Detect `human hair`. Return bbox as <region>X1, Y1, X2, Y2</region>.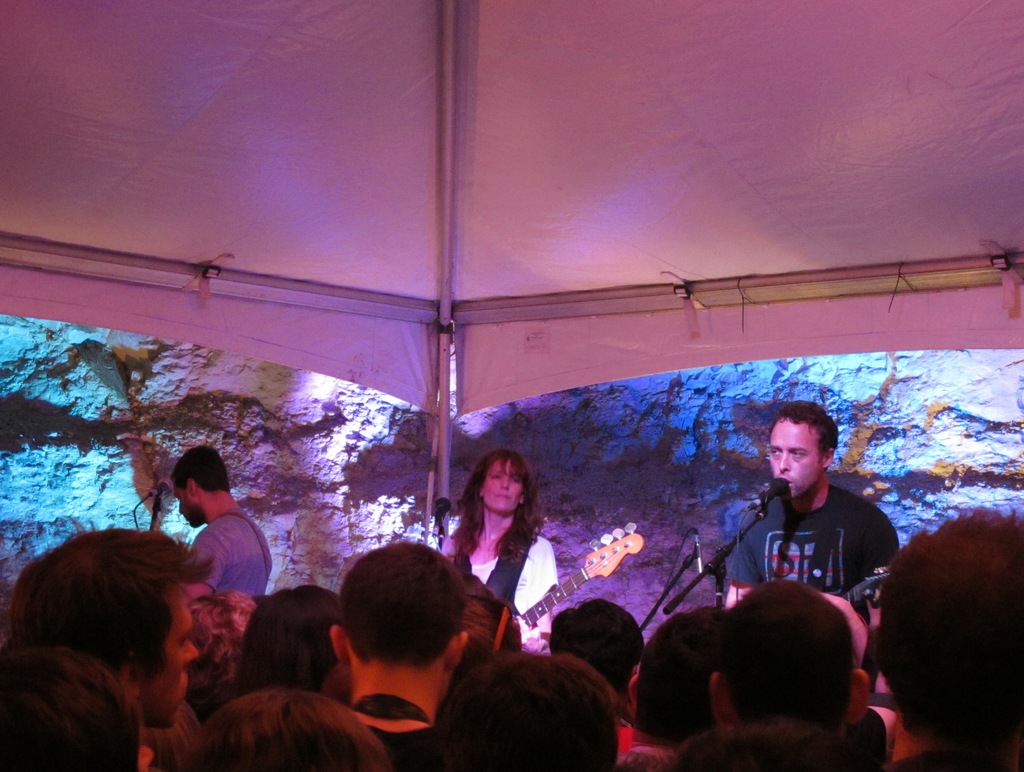
<region>171, 443, 234, 493</region>.
